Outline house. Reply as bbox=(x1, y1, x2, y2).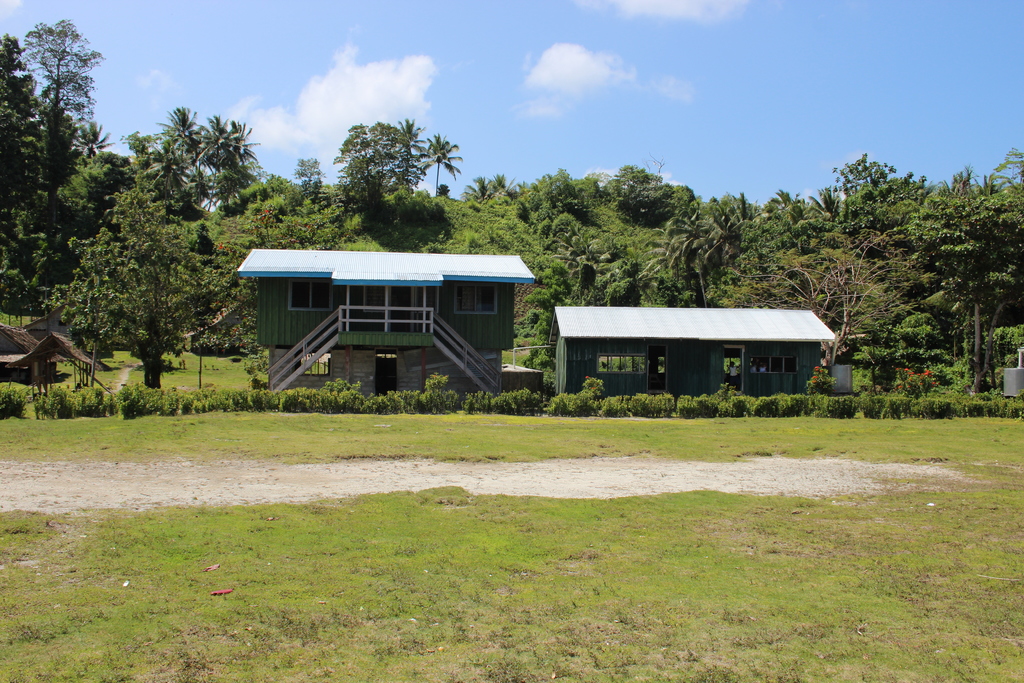
bbox=(236, 247, 532, 391).
